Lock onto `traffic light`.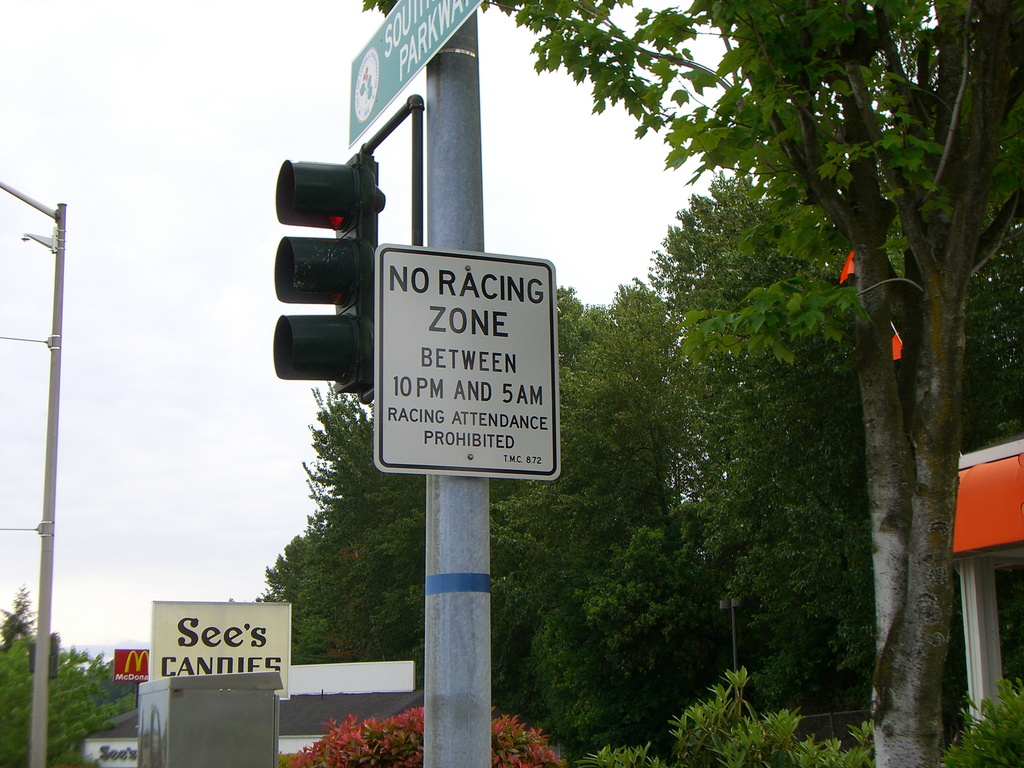
Locked: (x1=271, y1=148, x2=385, y2=397).
